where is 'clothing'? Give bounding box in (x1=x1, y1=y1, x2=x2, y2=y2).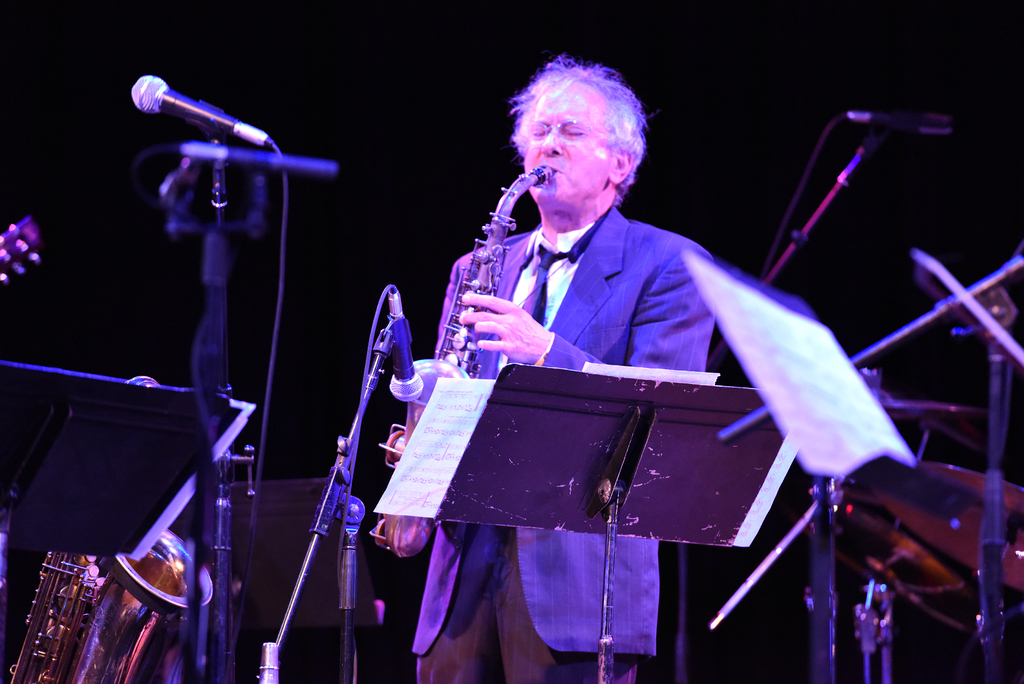
(x1=425, y1=202, x2=719, y2=683).
